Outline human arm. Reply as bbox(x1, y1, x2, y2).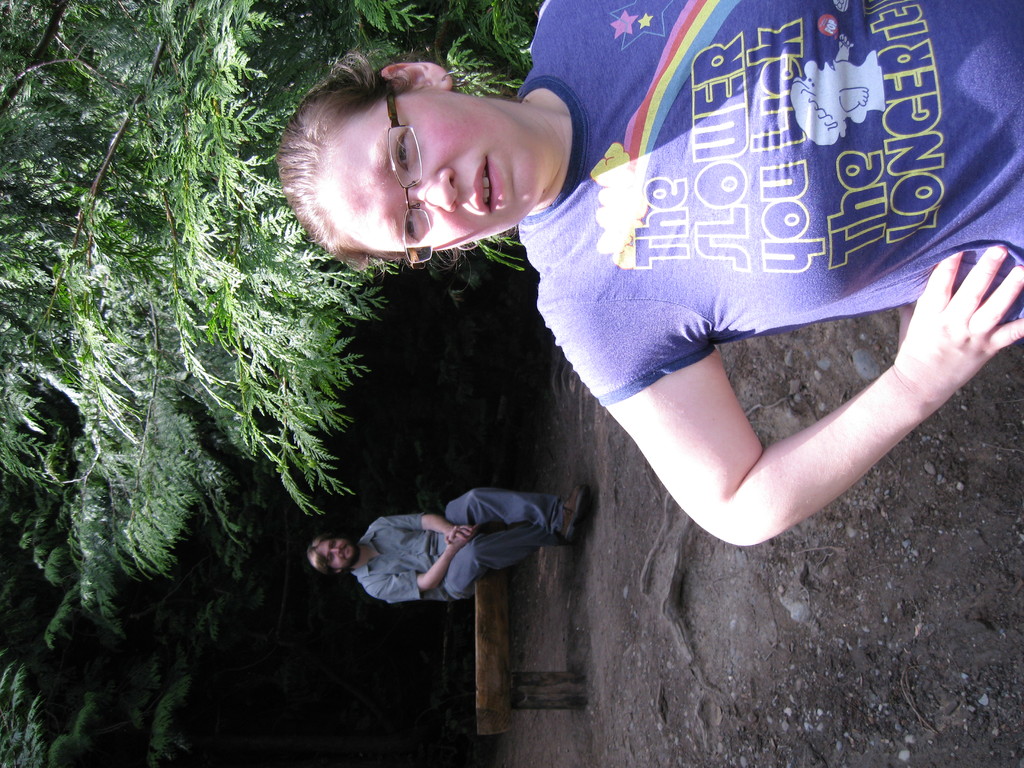
bbox(362, 529, 483, 600).
